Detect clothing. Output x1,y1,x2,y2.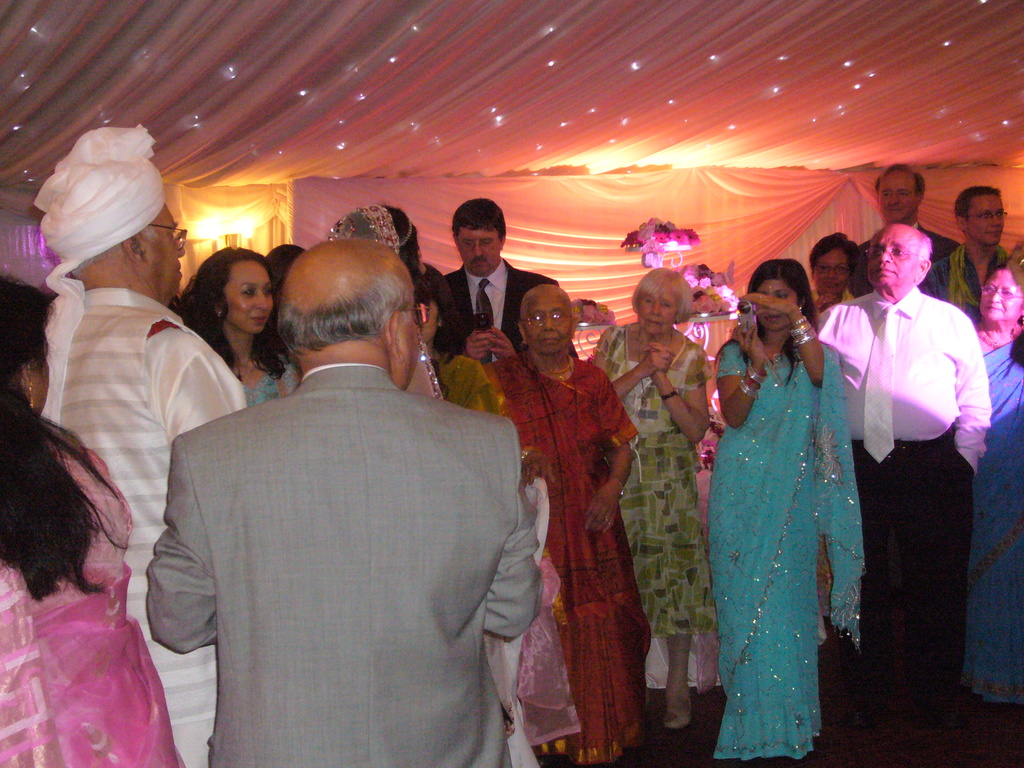
943,229,1012,291.
